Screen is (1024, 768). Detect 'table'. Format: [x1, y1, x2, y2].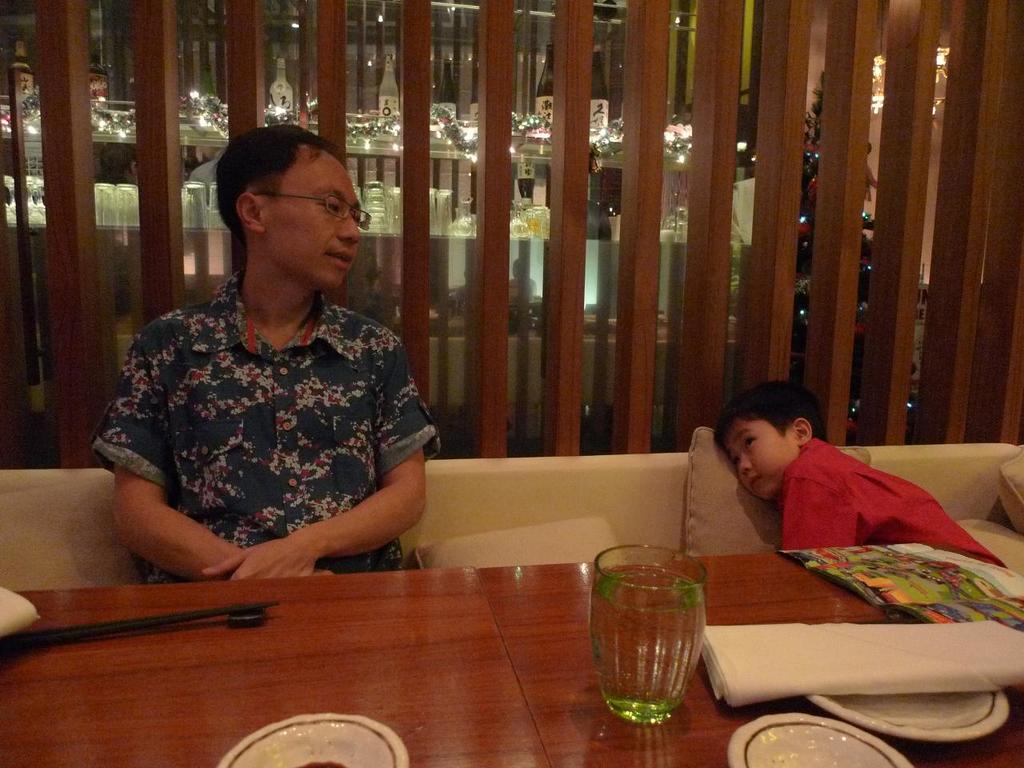
[0, 558, 549, 767].
